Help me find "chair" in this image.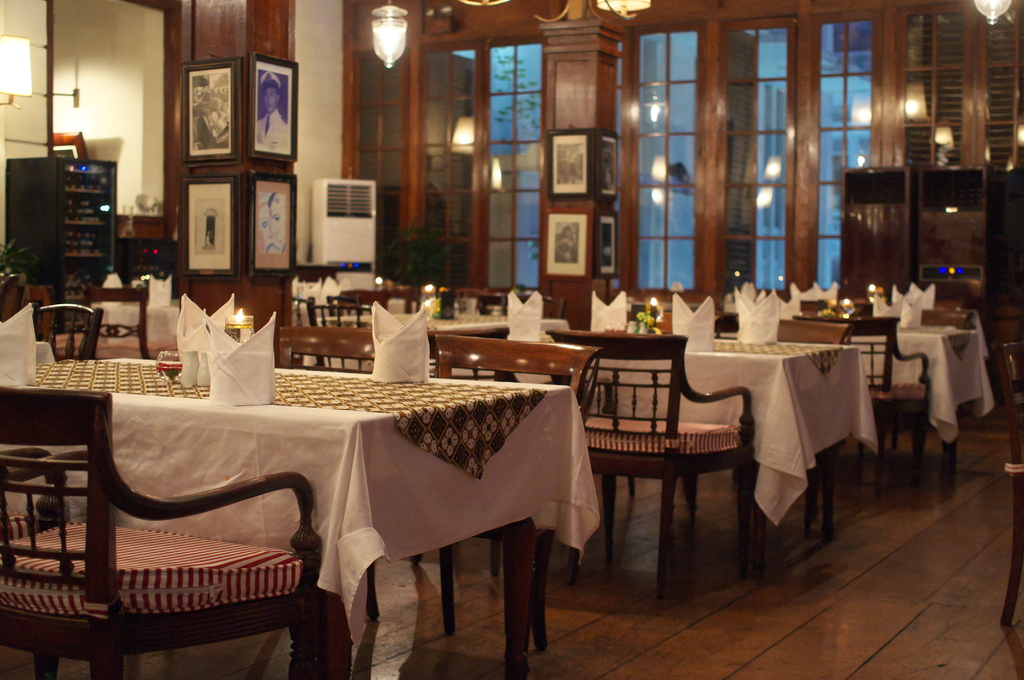
Found it: (left=17, top=308, right=105, bottom=358).
